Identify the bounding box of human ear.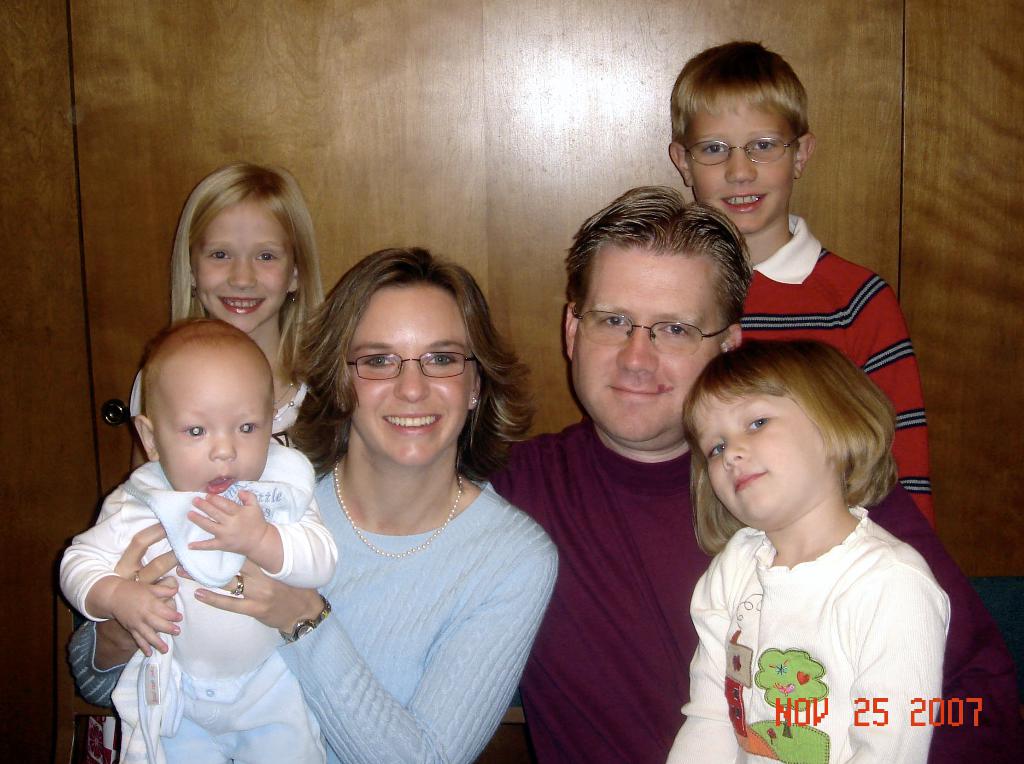
(132,410,155,463).
